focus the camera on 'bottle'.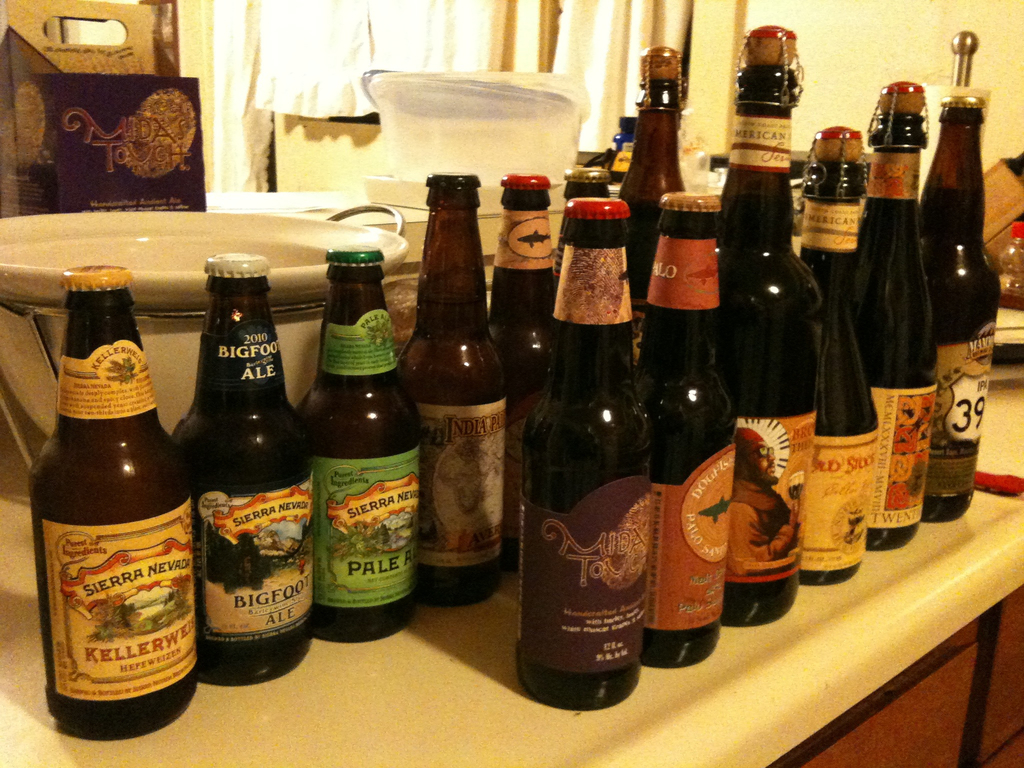
Focus region: [29, 276, 188, 726].
